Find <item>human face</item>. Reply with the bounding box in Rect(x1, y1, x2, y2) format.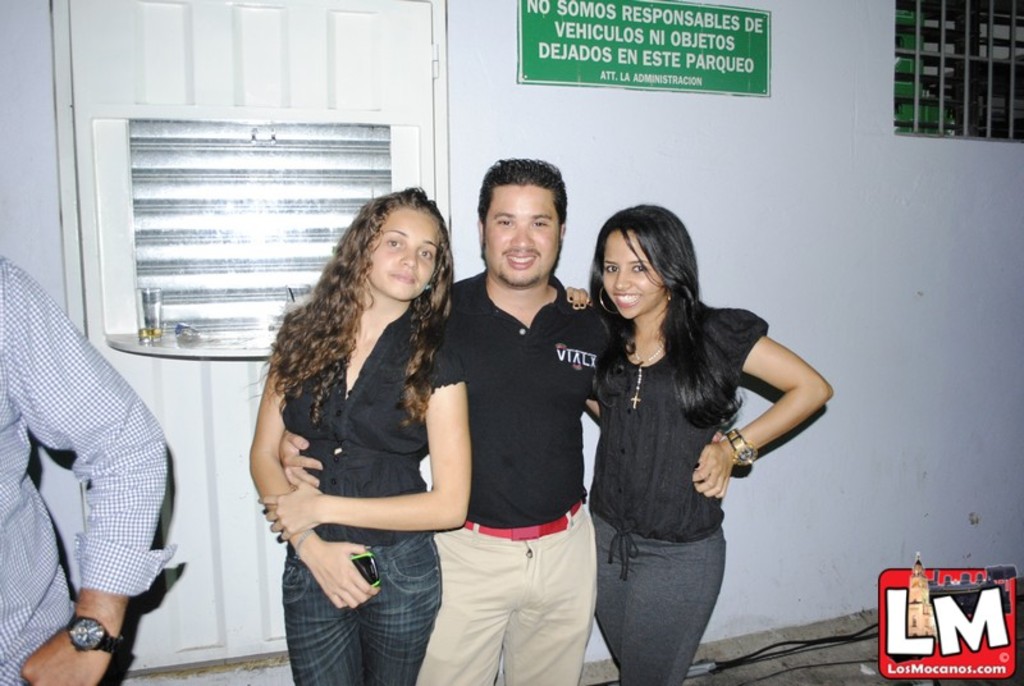
Rect(366, 207, 440, 299).
